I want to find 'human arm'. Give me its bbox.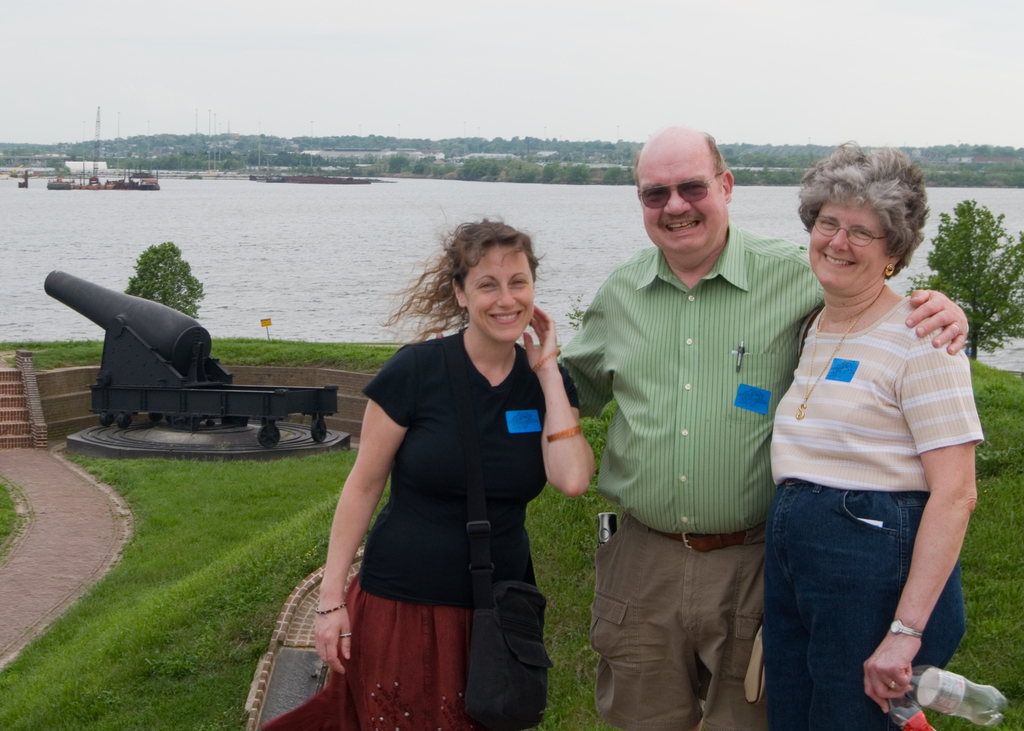
bbox=[842, 333, 981, 718].
